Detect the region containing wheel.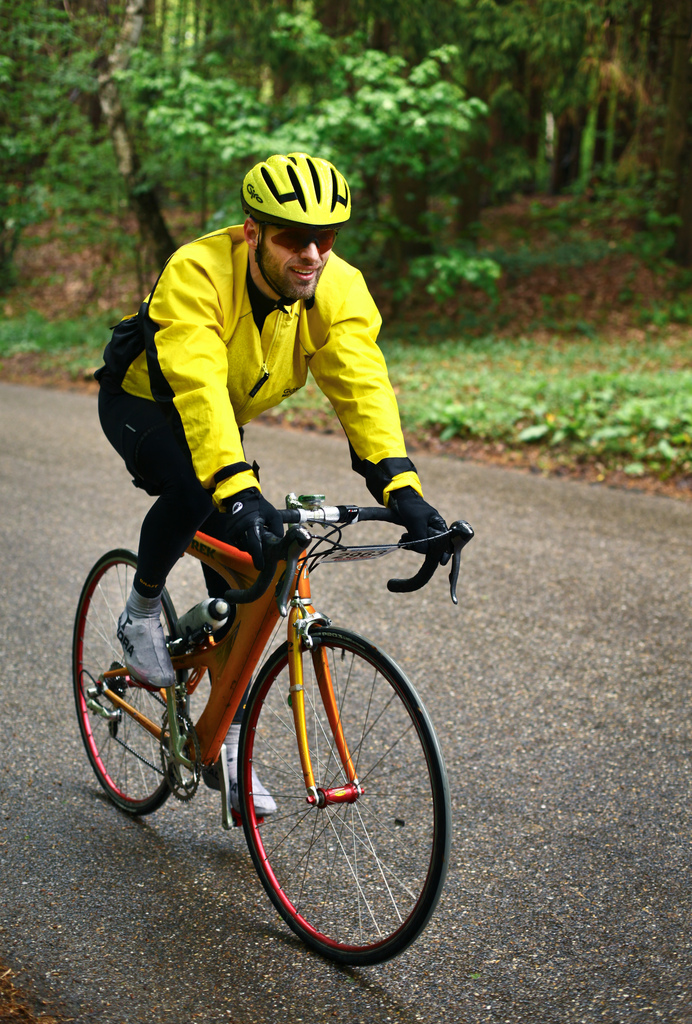
box(74, 548, 186, 814).
